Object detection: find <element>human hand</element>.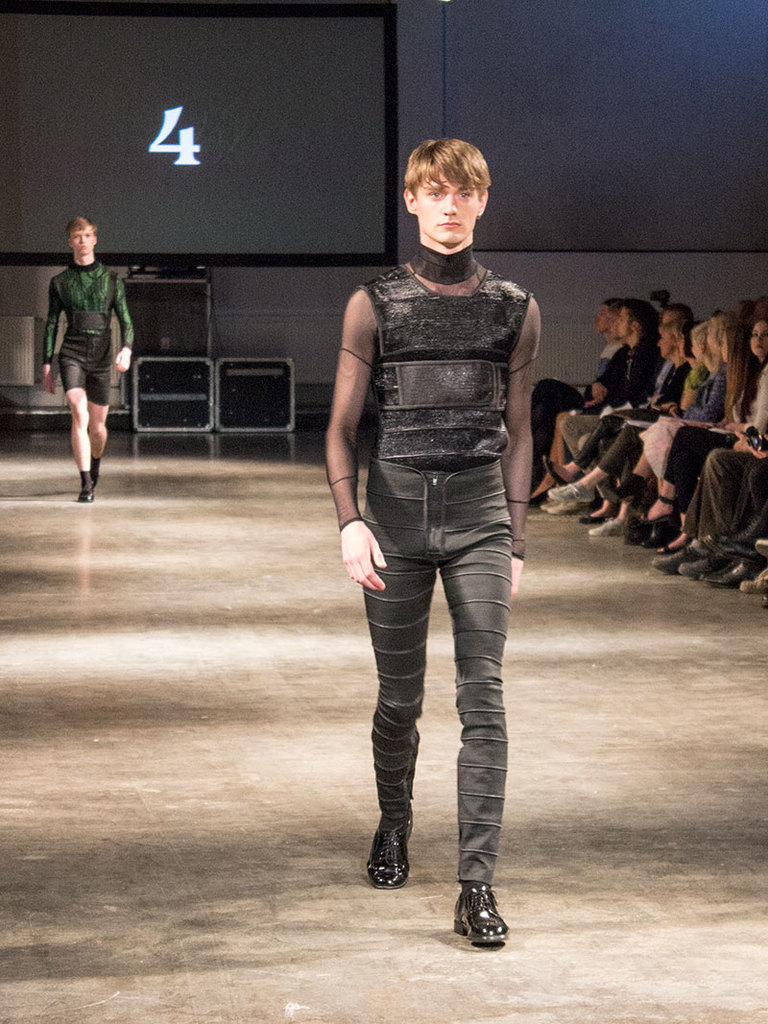
732 434 748 452.
